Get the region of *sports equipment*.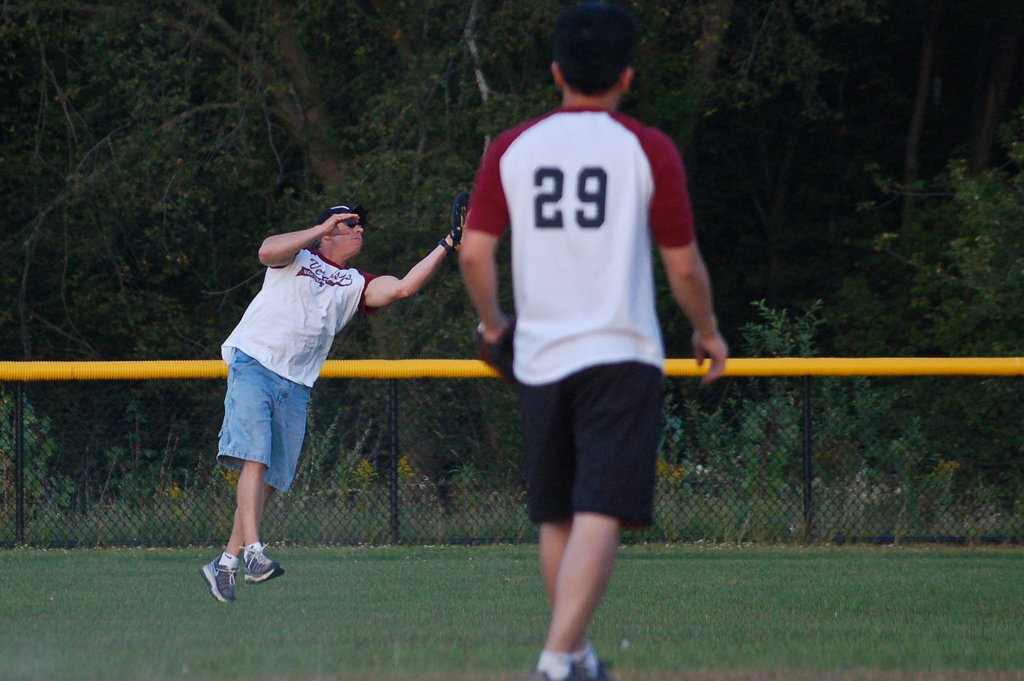
242,546,285,580.
